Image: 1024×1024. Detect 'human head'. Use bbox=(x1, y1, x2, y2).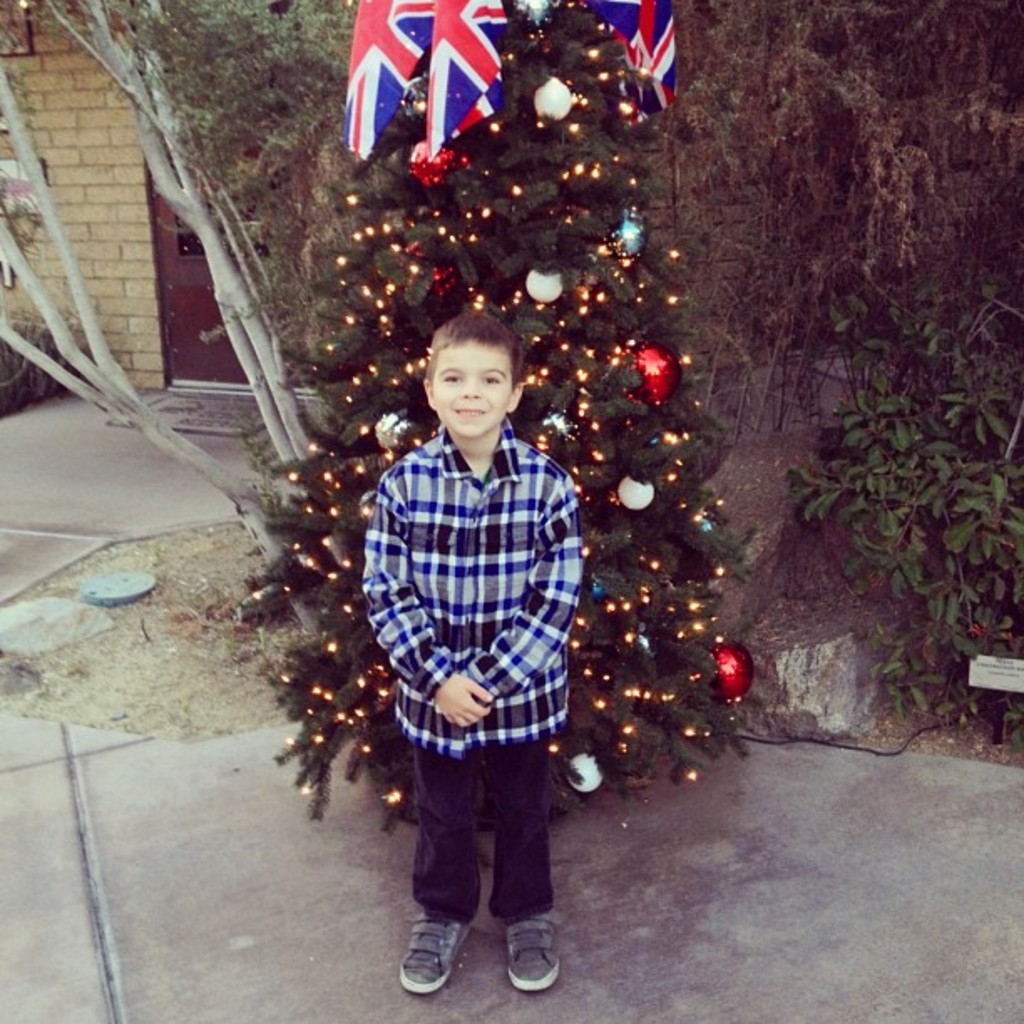
bbox=(413, 303, 532, 433).
